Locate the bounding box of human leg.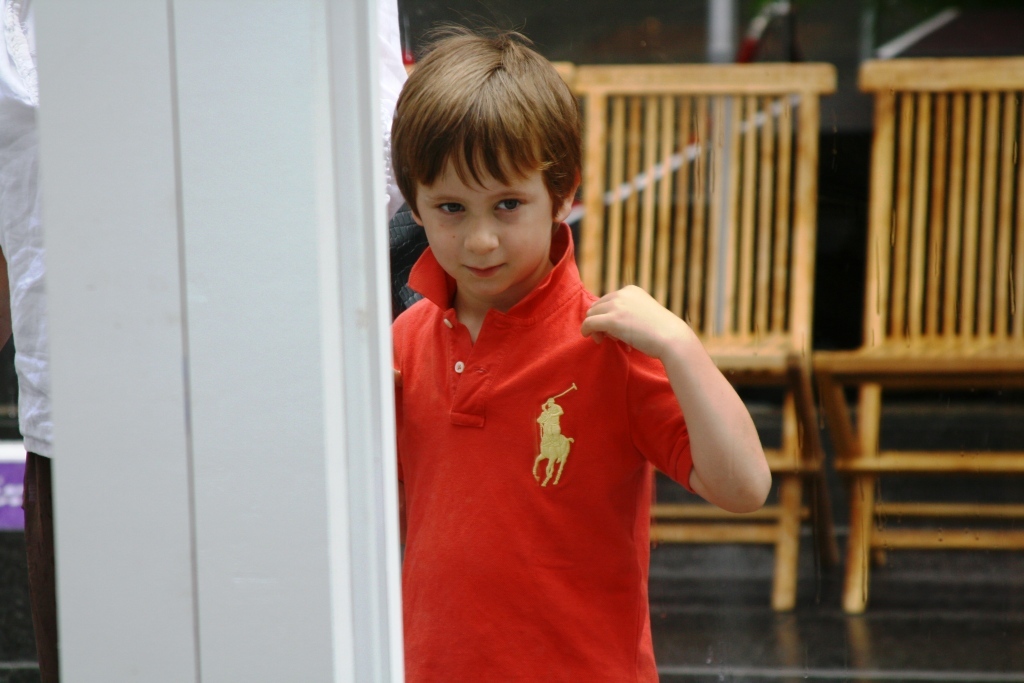
Bounding box: [x1=20, y1=455, x2=52, y2=680].
